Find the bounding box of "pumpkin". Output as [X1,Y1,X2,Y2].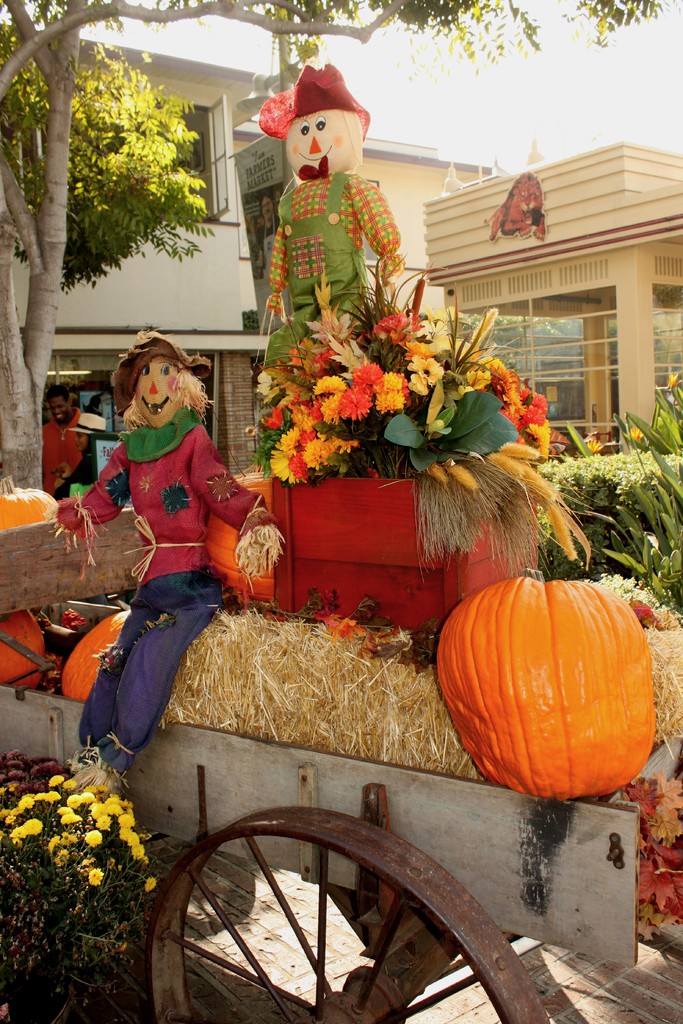
[211,462,274,595].
